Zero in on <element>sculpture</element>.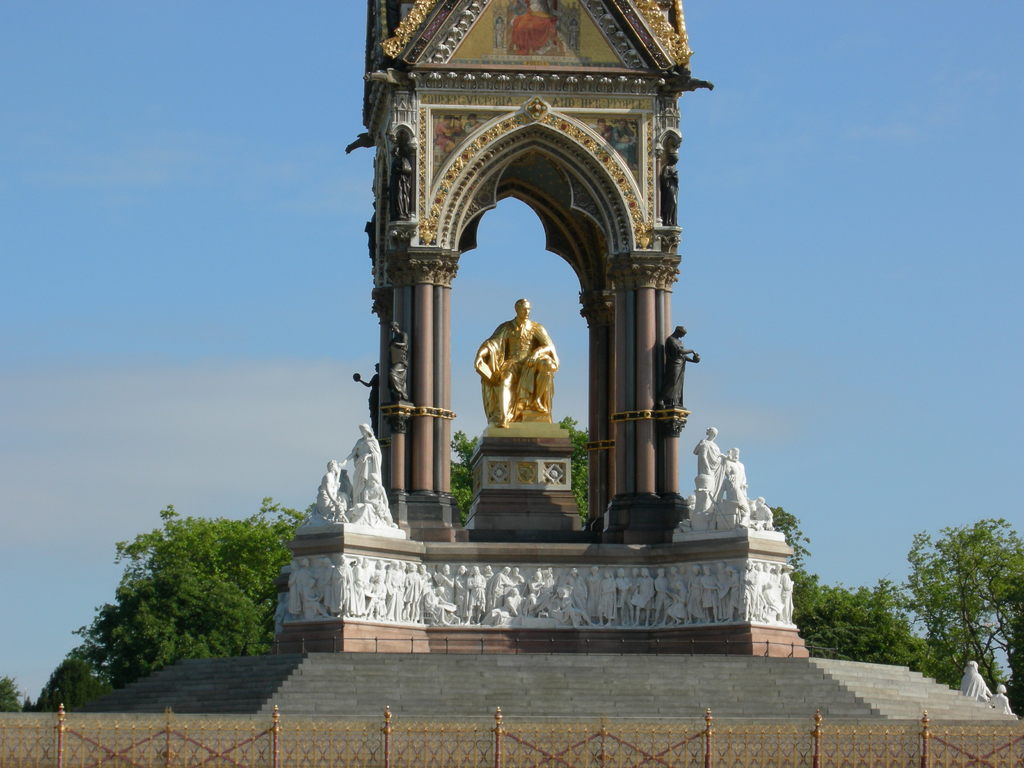
Zeroed in: (553,586,593,624).
